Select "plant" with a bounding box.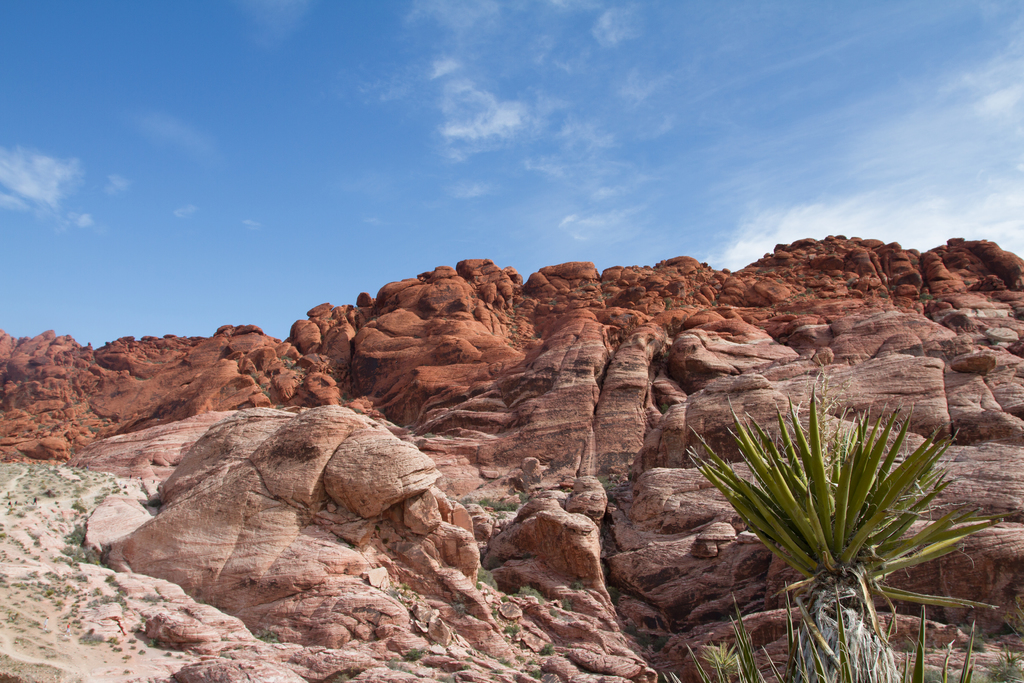
(left=675, top=359, right=1009, bottom=626).
